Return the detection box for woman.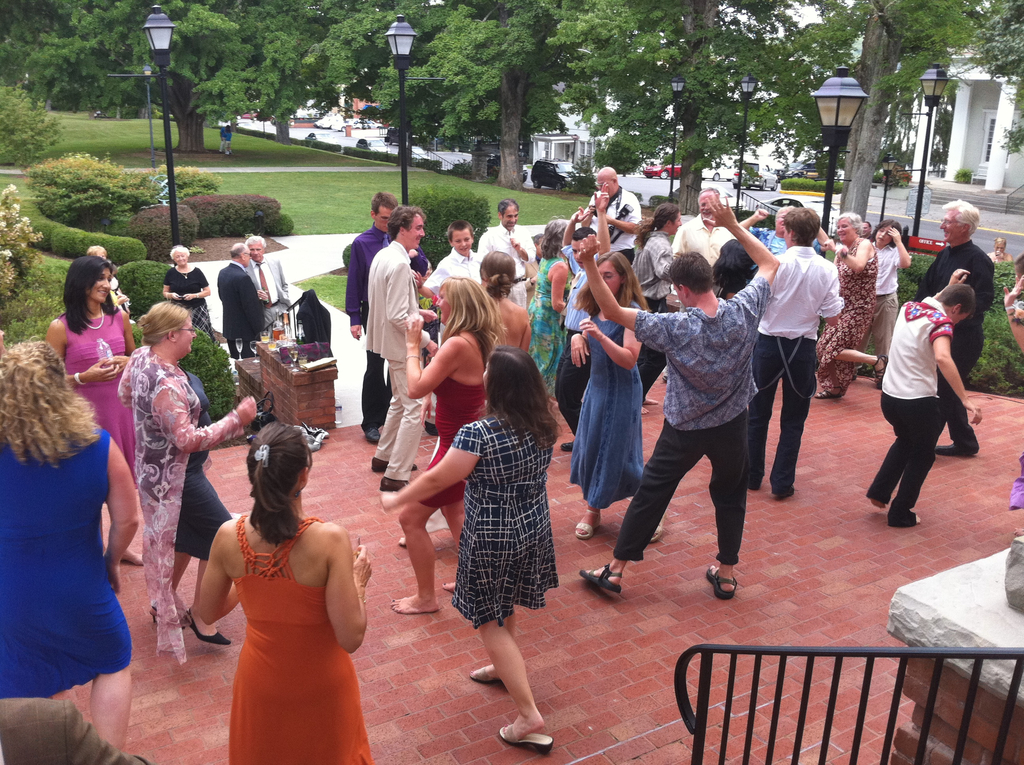
select_region(380, 339, 561, 752).
